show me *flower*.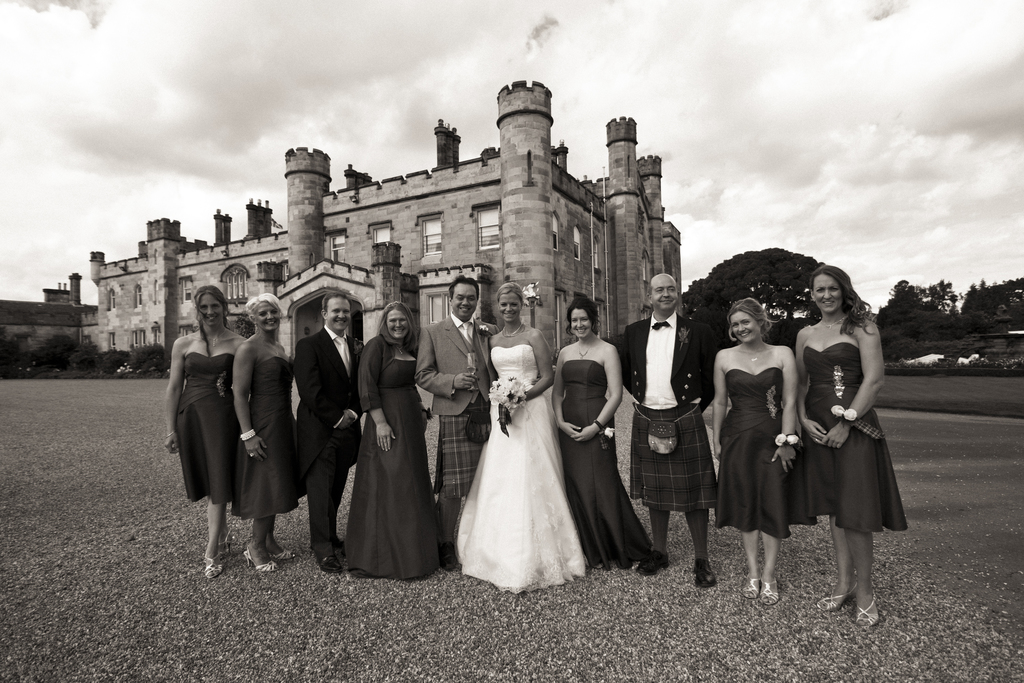
*flower* is here: left=490, top=377, right=506, bottom=385.
